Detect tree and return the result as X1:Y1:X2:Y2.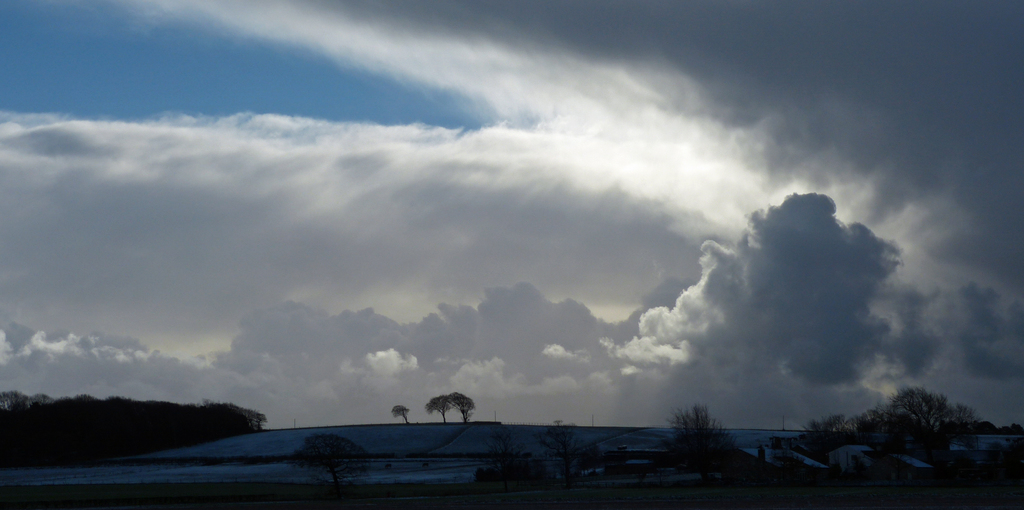
861:377:990:463.
